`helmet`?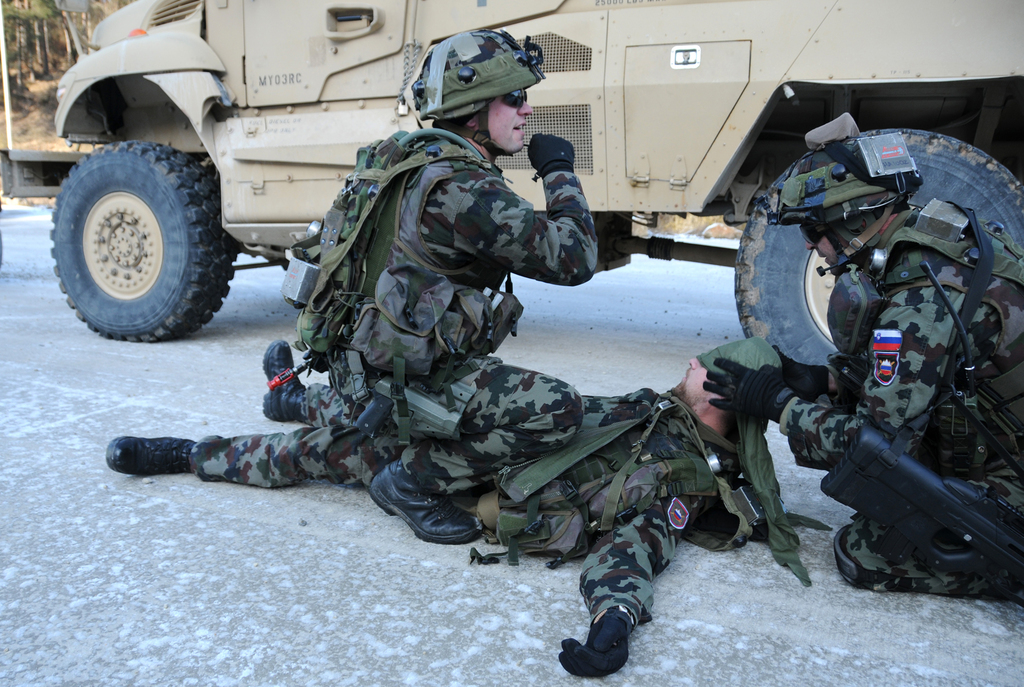
<bbox>407, 35, 555, 152</bbox>
